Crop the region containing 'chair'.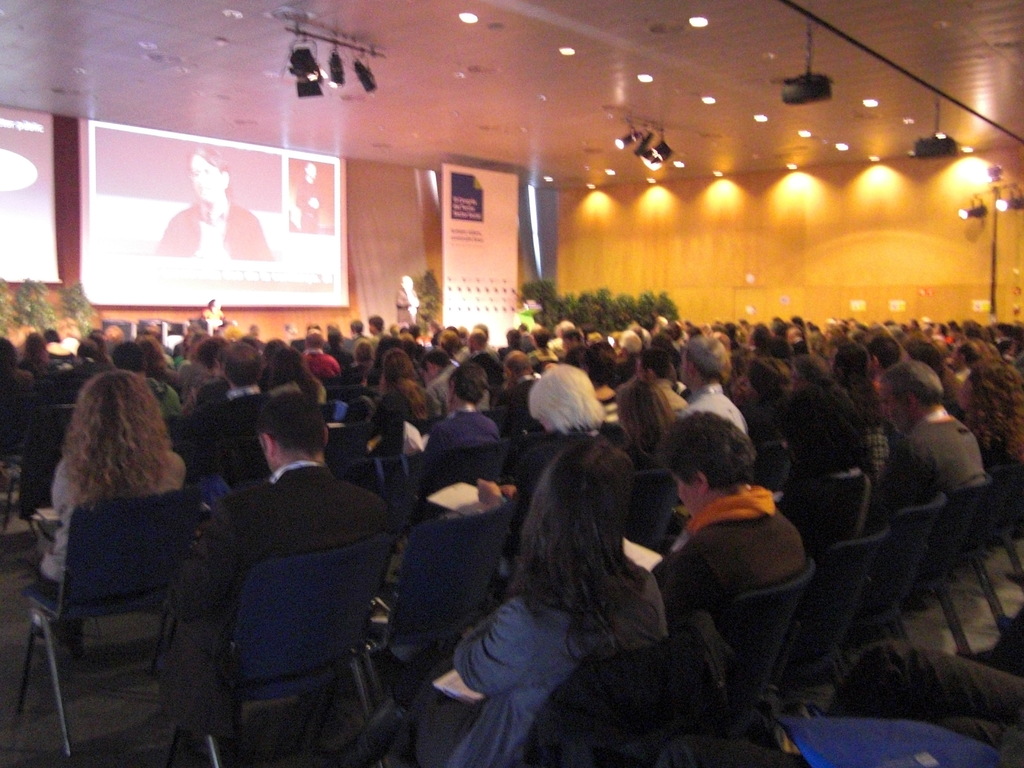
Crop region: (x1=854, y1=492, x2=943, y2=680).
